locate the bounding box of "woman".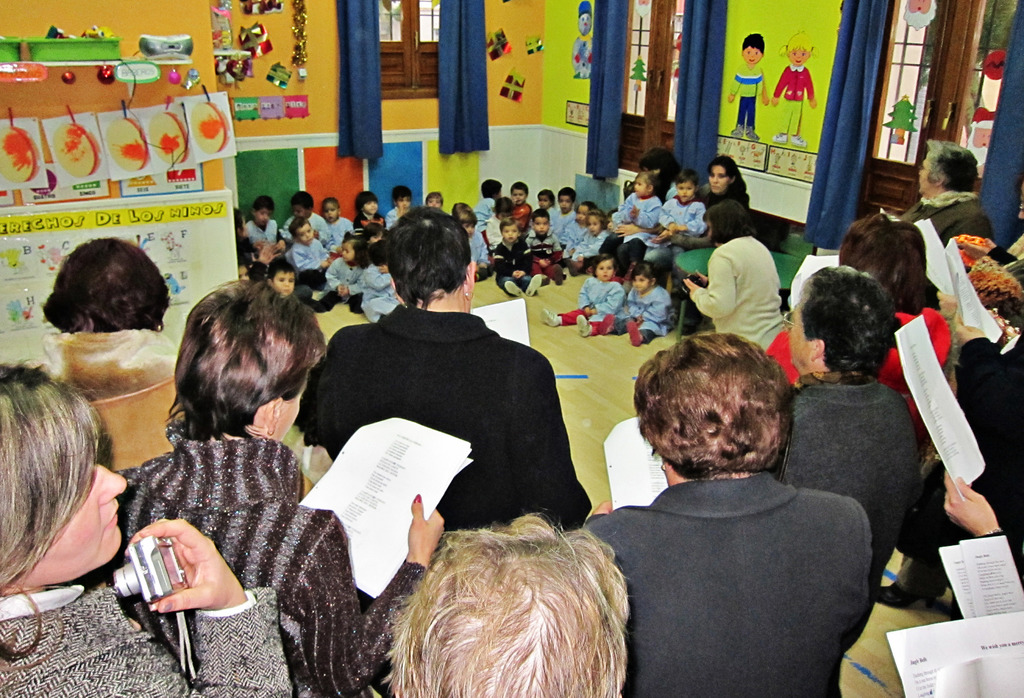
Bounding box: BBox(586, 330, 874, 697).
